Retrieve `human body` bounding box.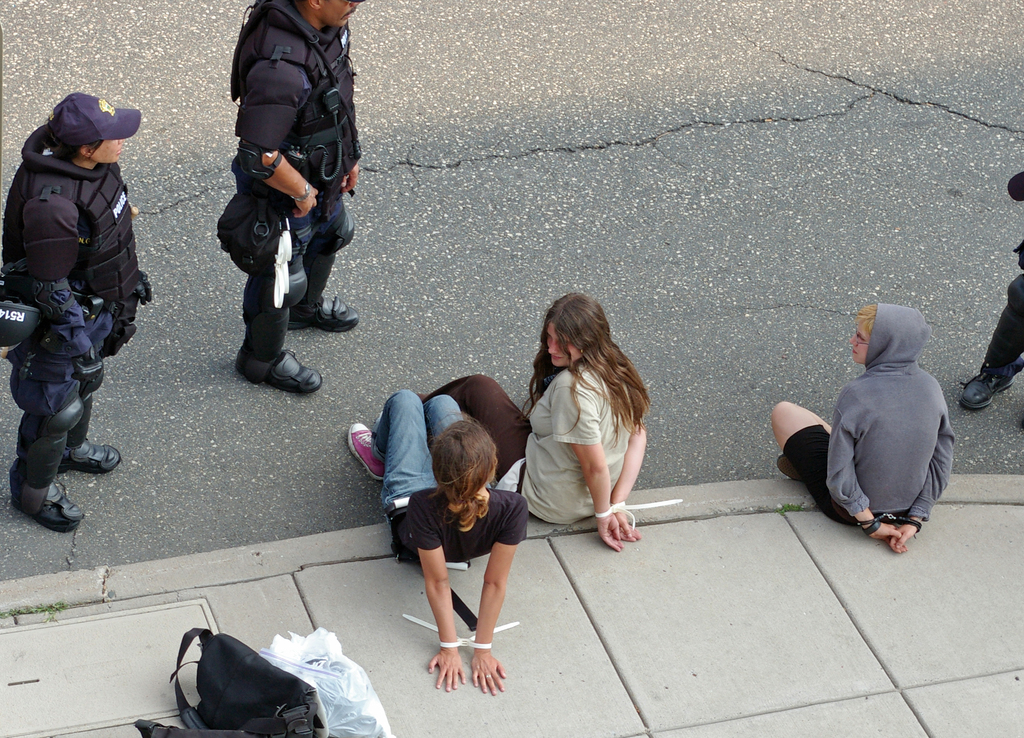
Bounding box: {"x1": 964, "y1": 164, "x2": 1023, "y2": 420}.
